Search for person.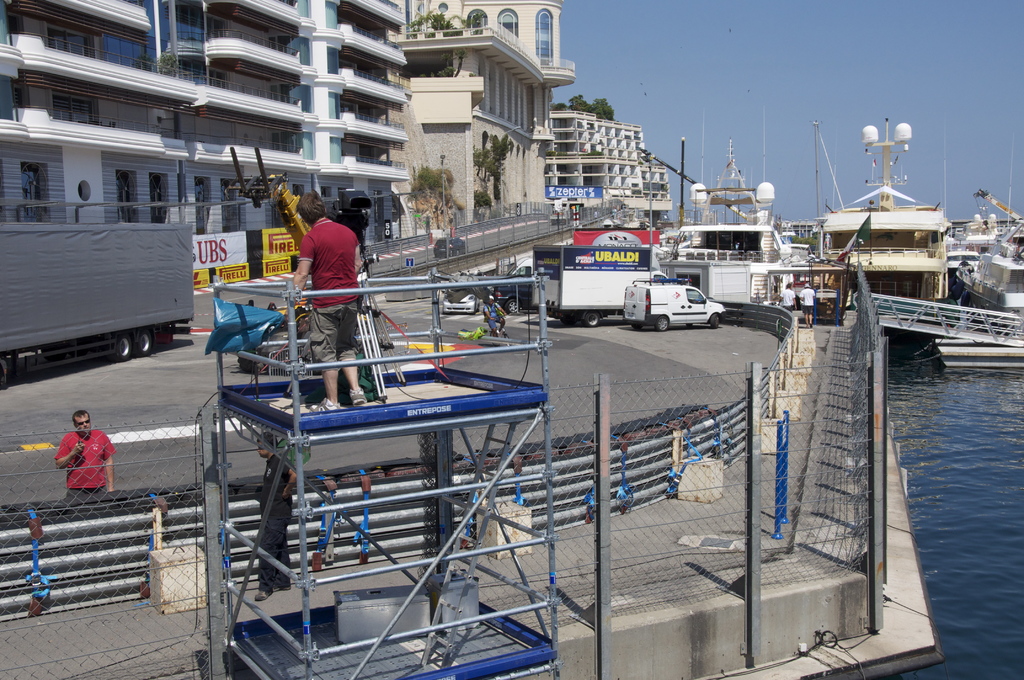
Found at (774, 282, 794, 307).
